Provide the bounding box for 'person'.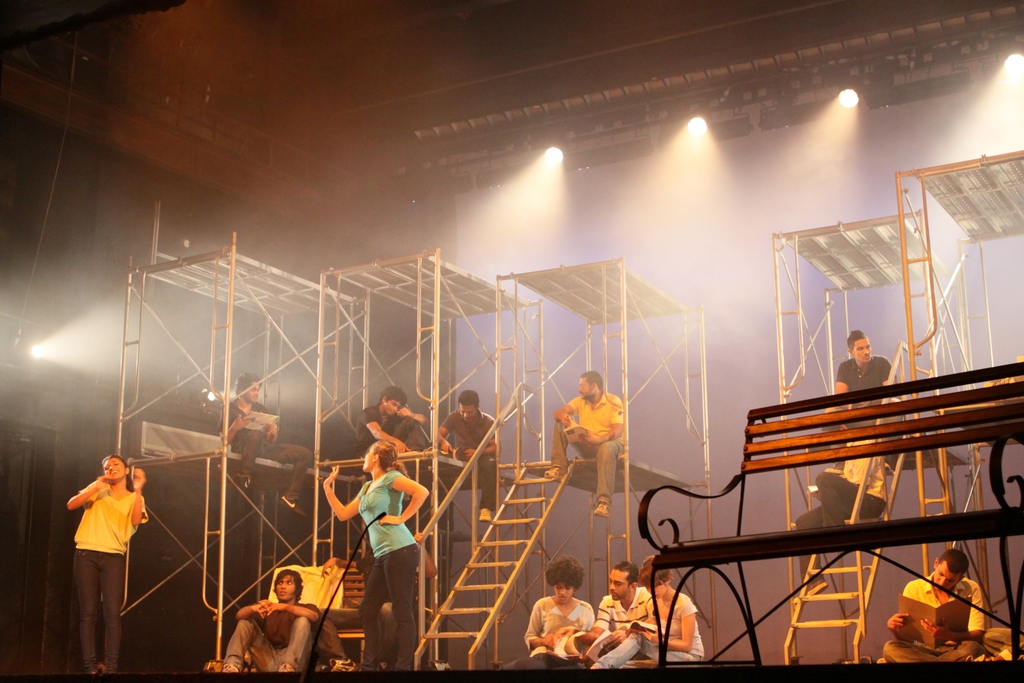
{"left": 223, "top": 570, "right": 322, "bottom": 677}.
